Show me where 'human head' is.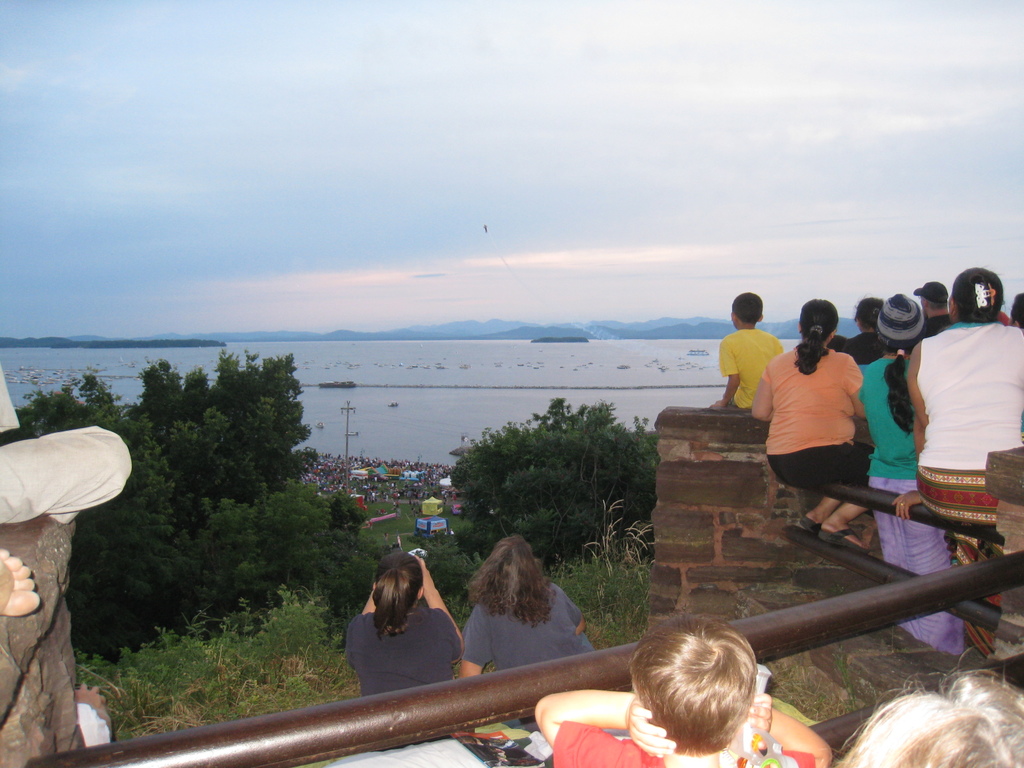
'human head' is at bbox=(486, 533, 540, 584).
